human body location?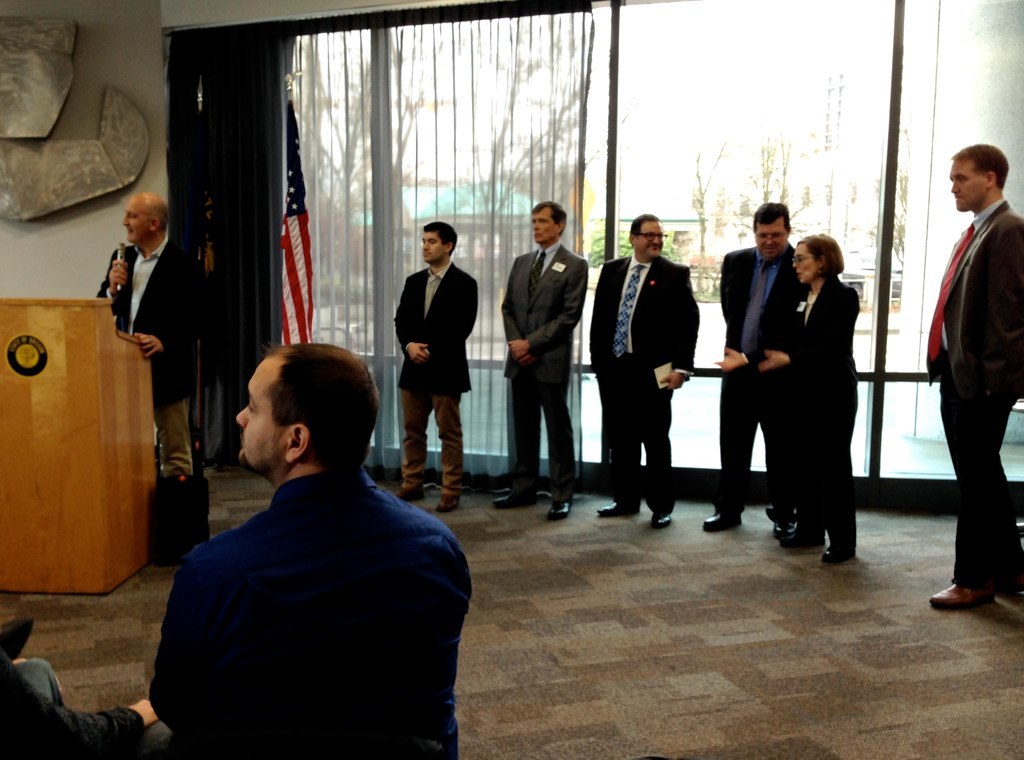
crop(596, 212, 696, 517)
